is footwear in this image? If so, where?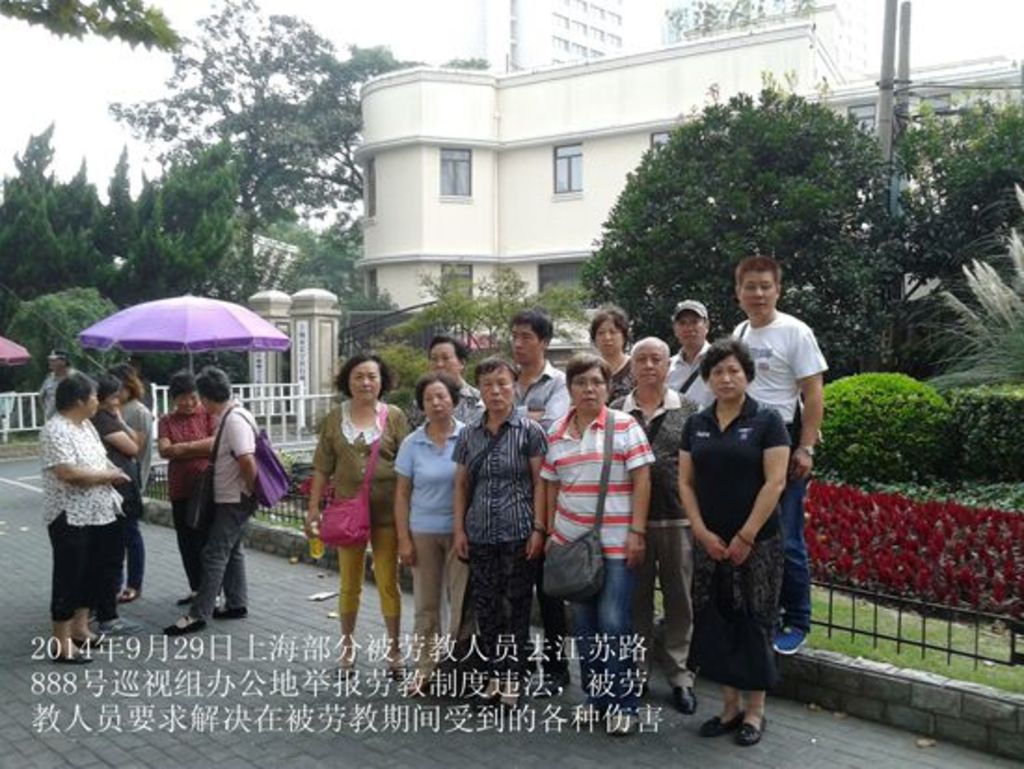
Yes, at (54, 635, 112, 663).
